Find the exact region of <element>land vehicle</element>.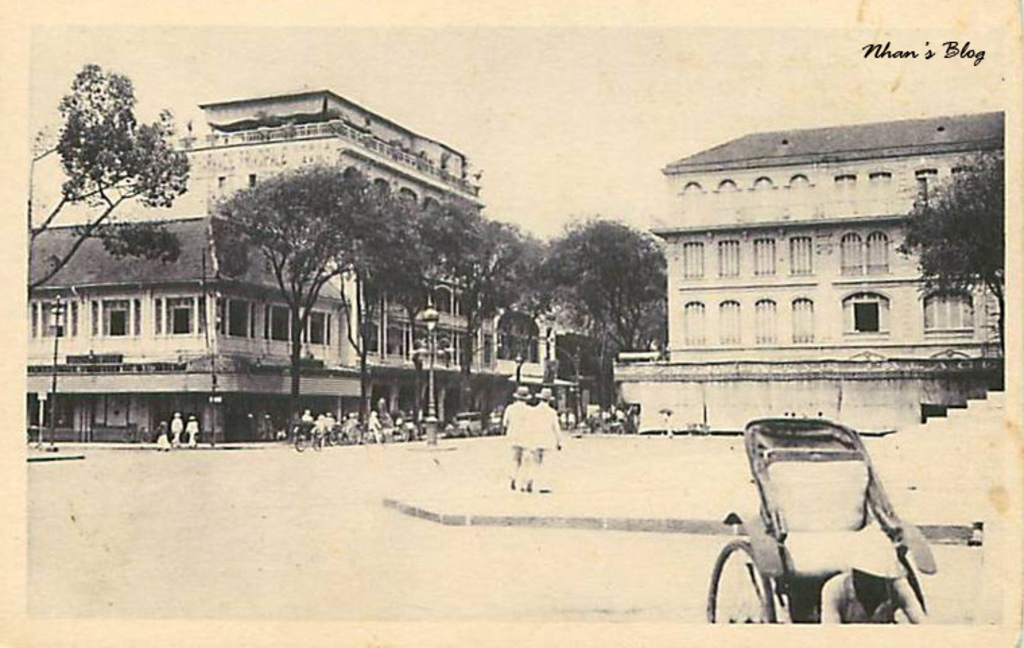
Exact region: [x1=707, y1=407, x2=946, y2=637].
